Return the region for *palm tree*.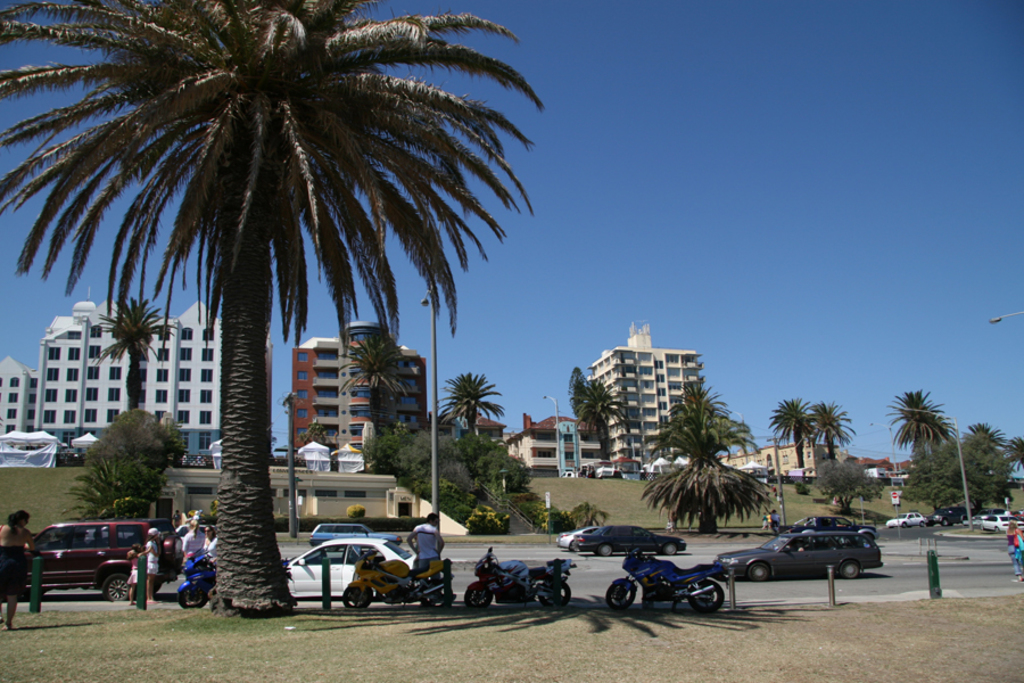
(347,334,418,444).
